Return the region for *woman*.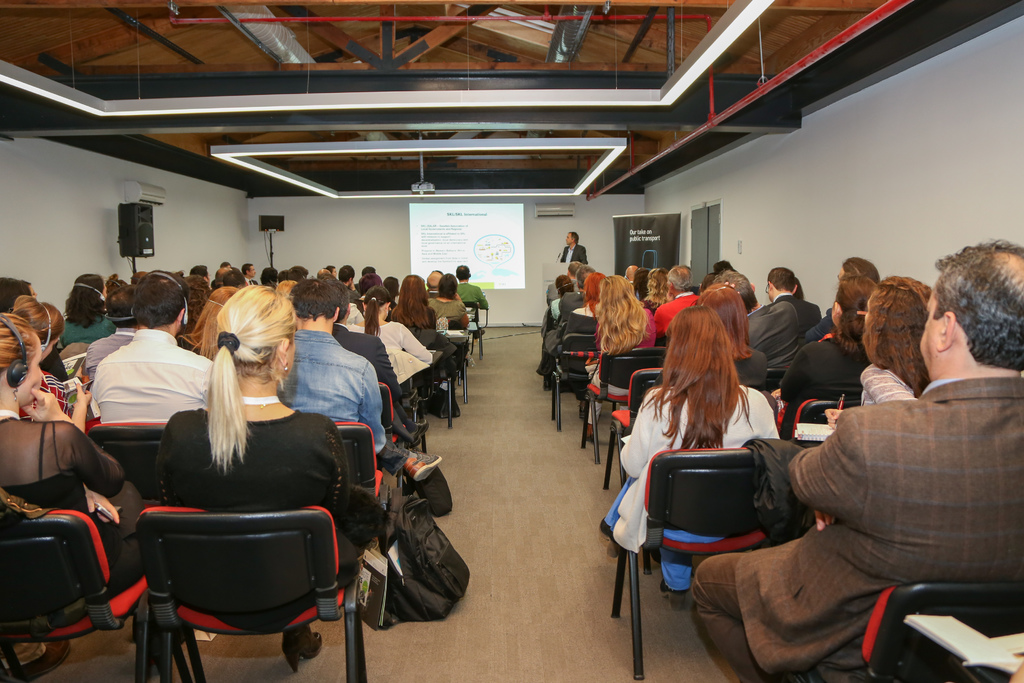
0,315,147,646.
